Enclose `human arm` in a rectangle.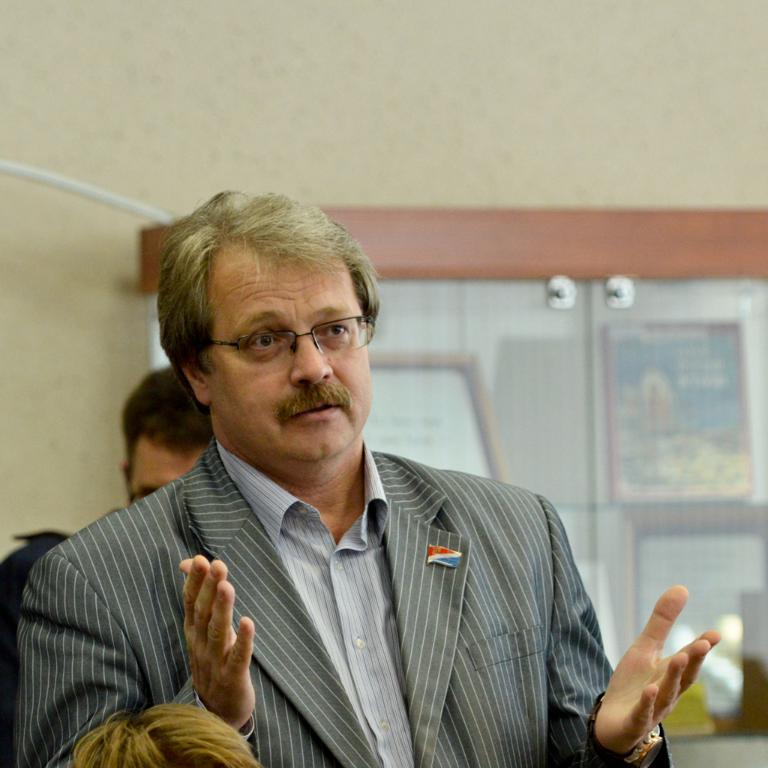
pyautogui.locateOnScreen(548, 487, 719, 767).
